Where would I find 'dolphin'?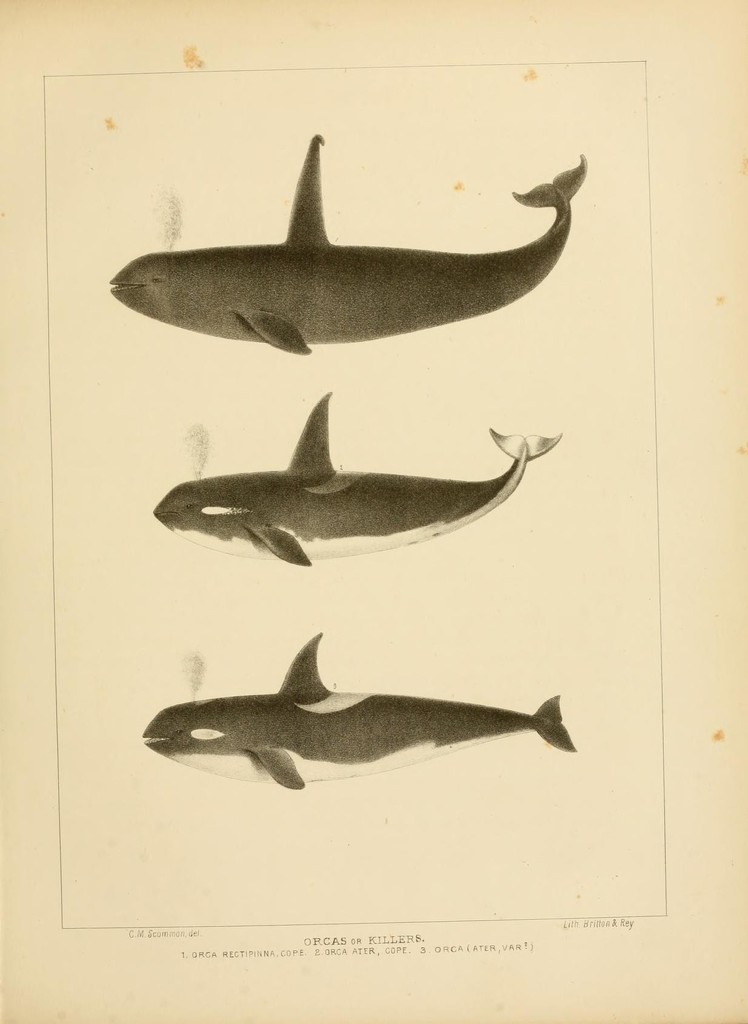
At 146/376/555/585.
